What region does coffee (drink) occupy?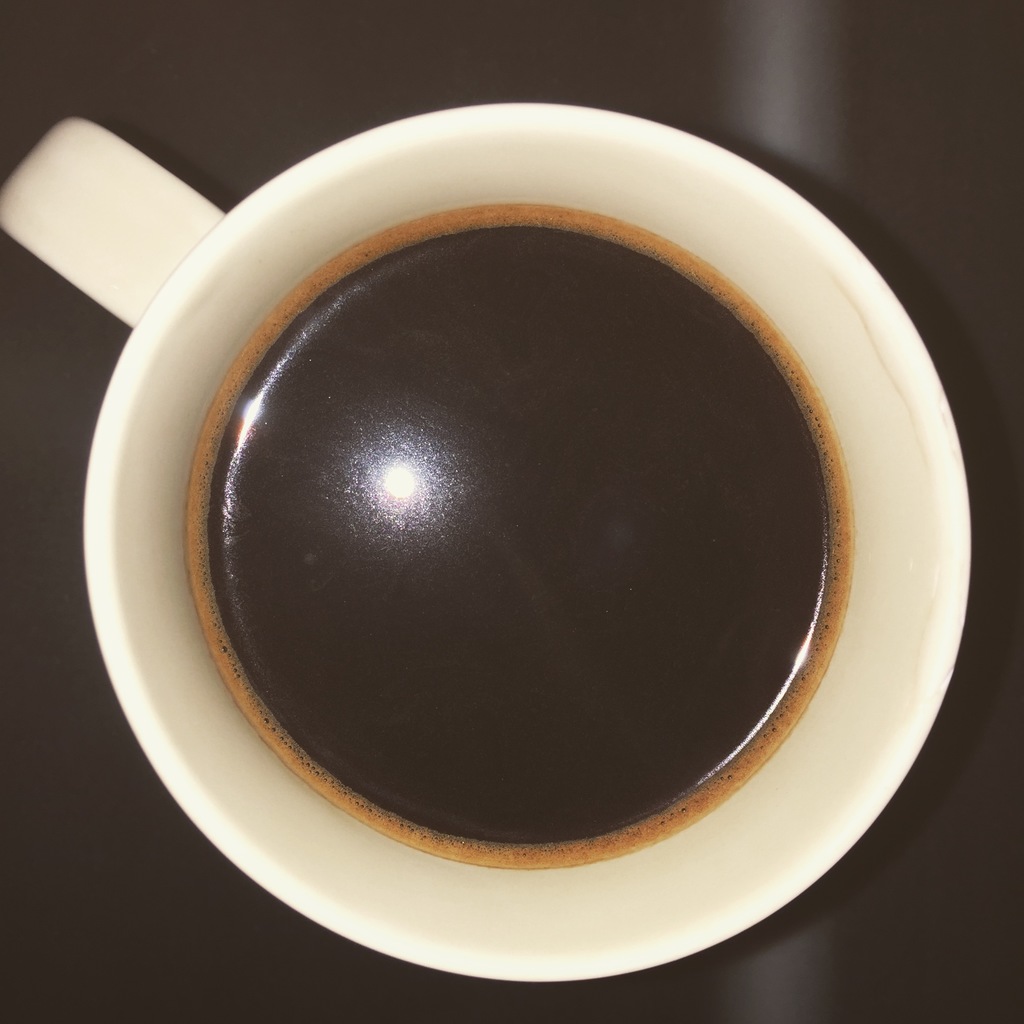
(left=62, top=88, right=978, bottom=970).
